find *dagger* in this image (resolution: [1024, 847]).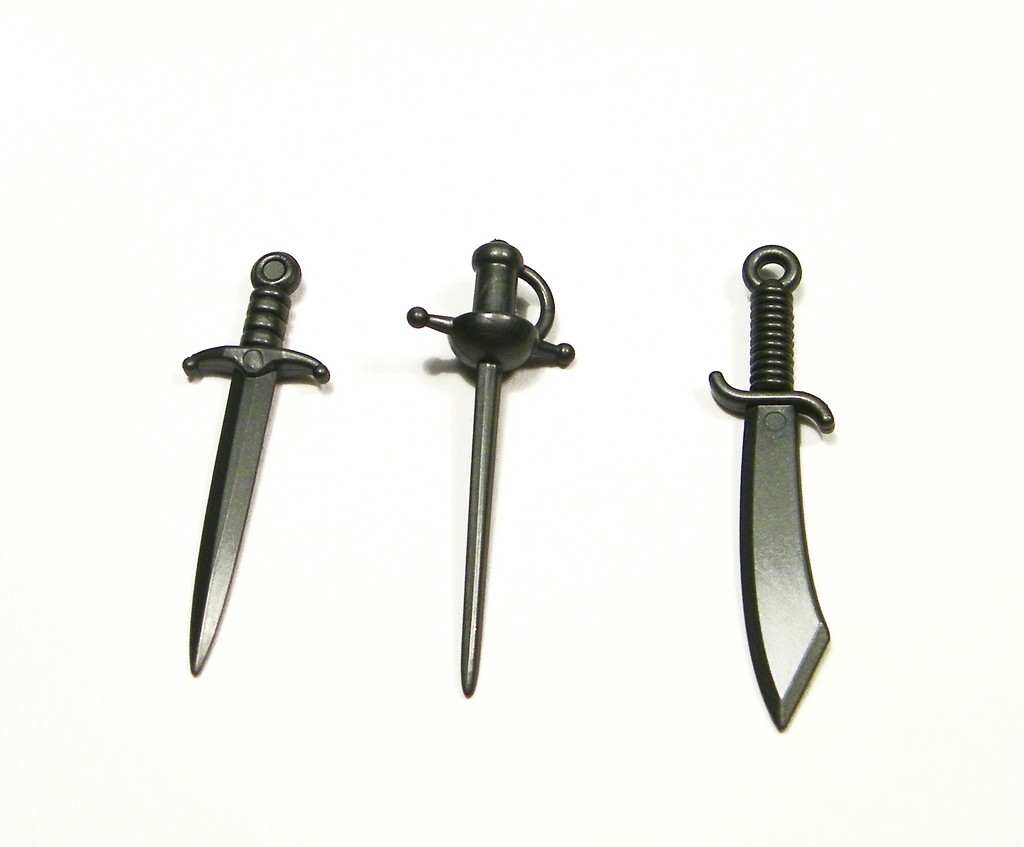
[x1=707, y1=245, x2=838, y2=733].
